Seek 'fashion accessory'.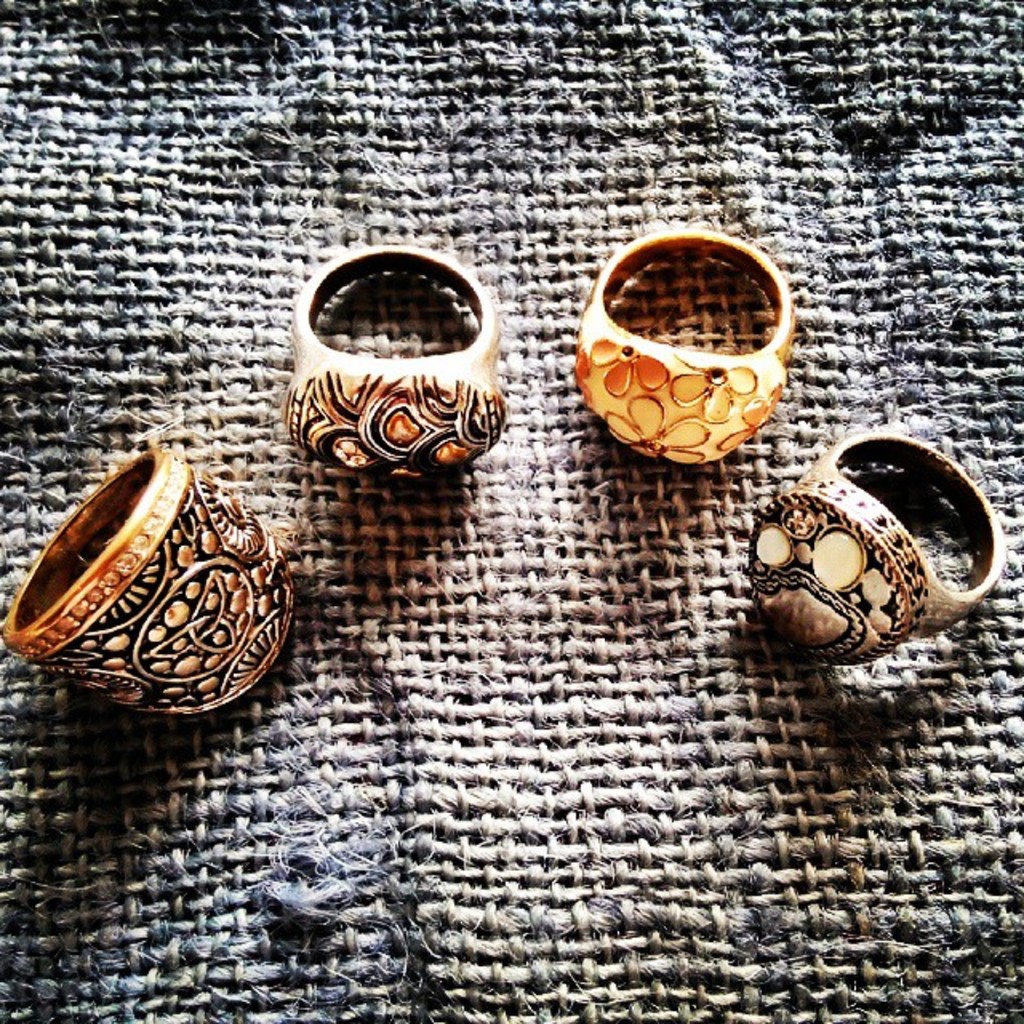
(282,251,514,486).
